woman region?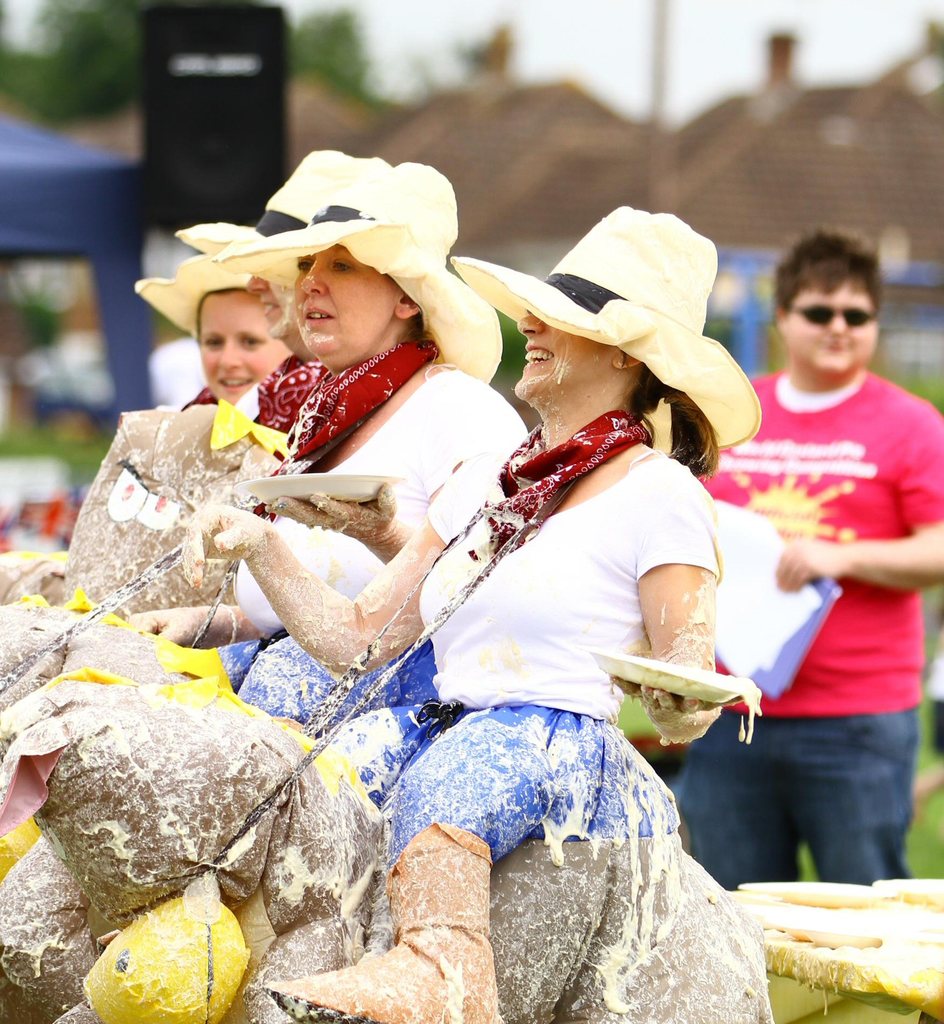
<region>176, 150, 362, 436</region>
